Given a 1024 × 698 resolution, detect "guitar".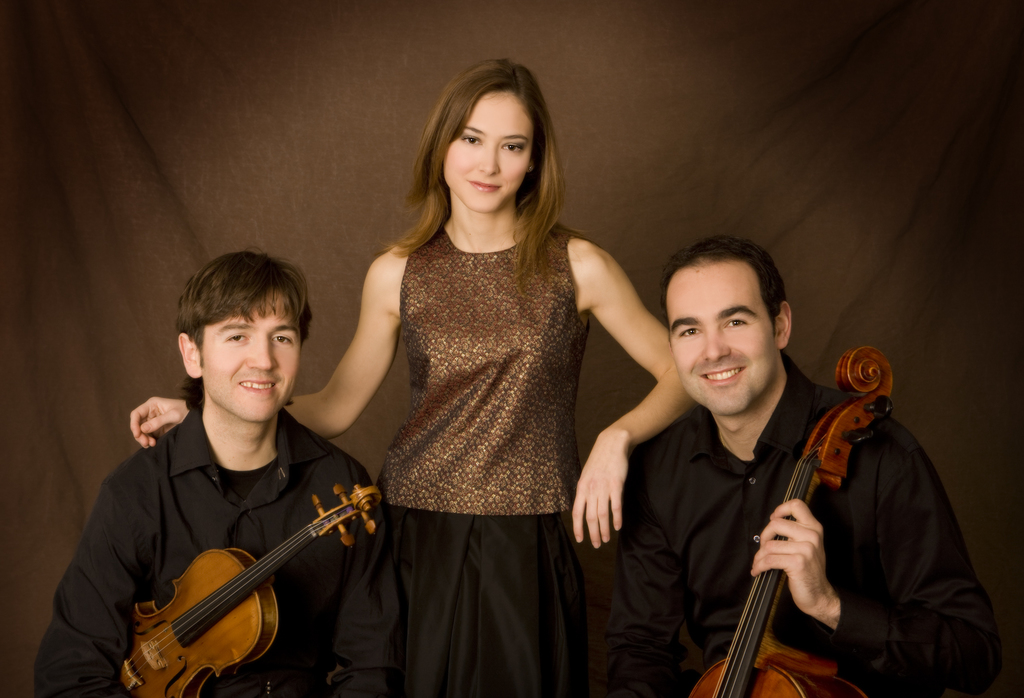
x1=125 y1=477 x2=382 y2=697.
